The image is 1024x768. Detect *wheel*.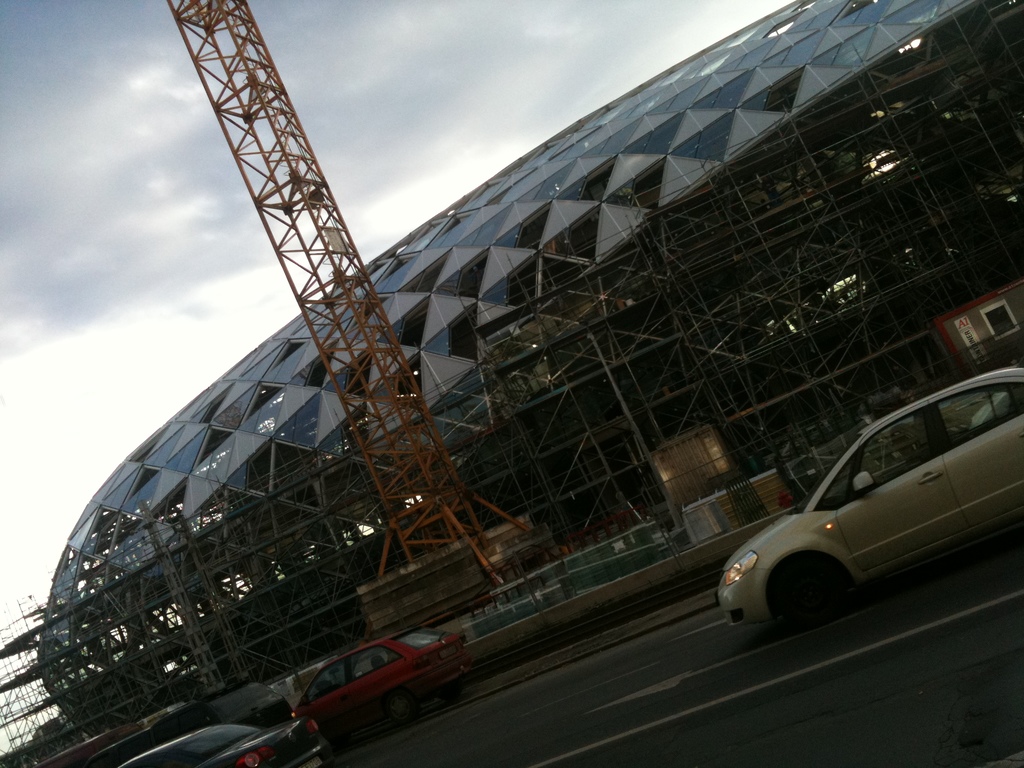
Detection: (777, 556, 852, 637).
